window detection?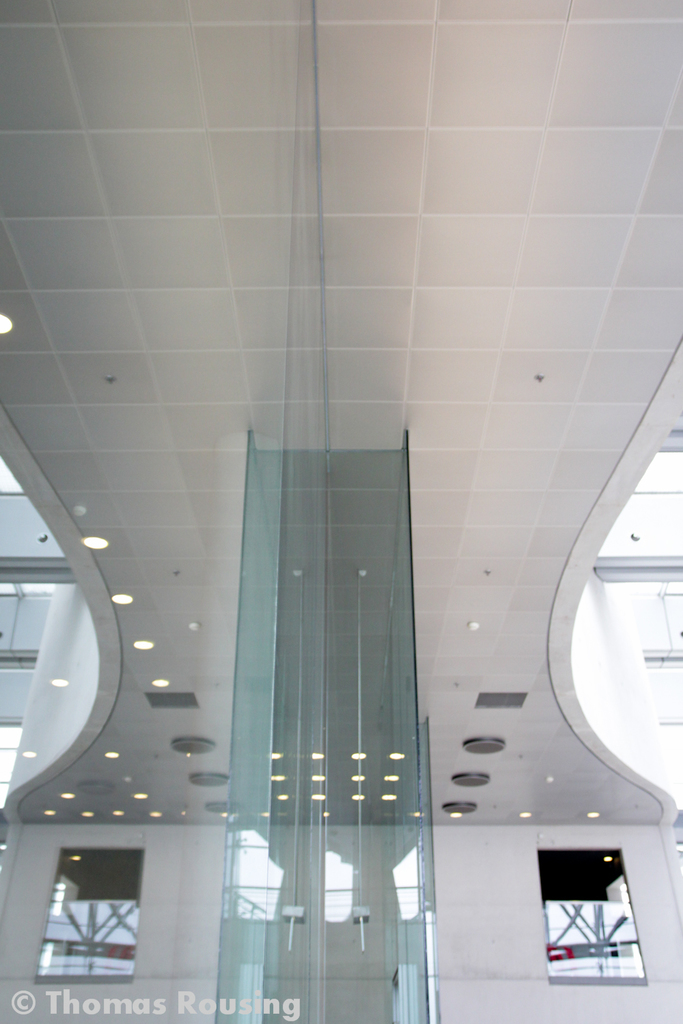
(38,849,143,980)
